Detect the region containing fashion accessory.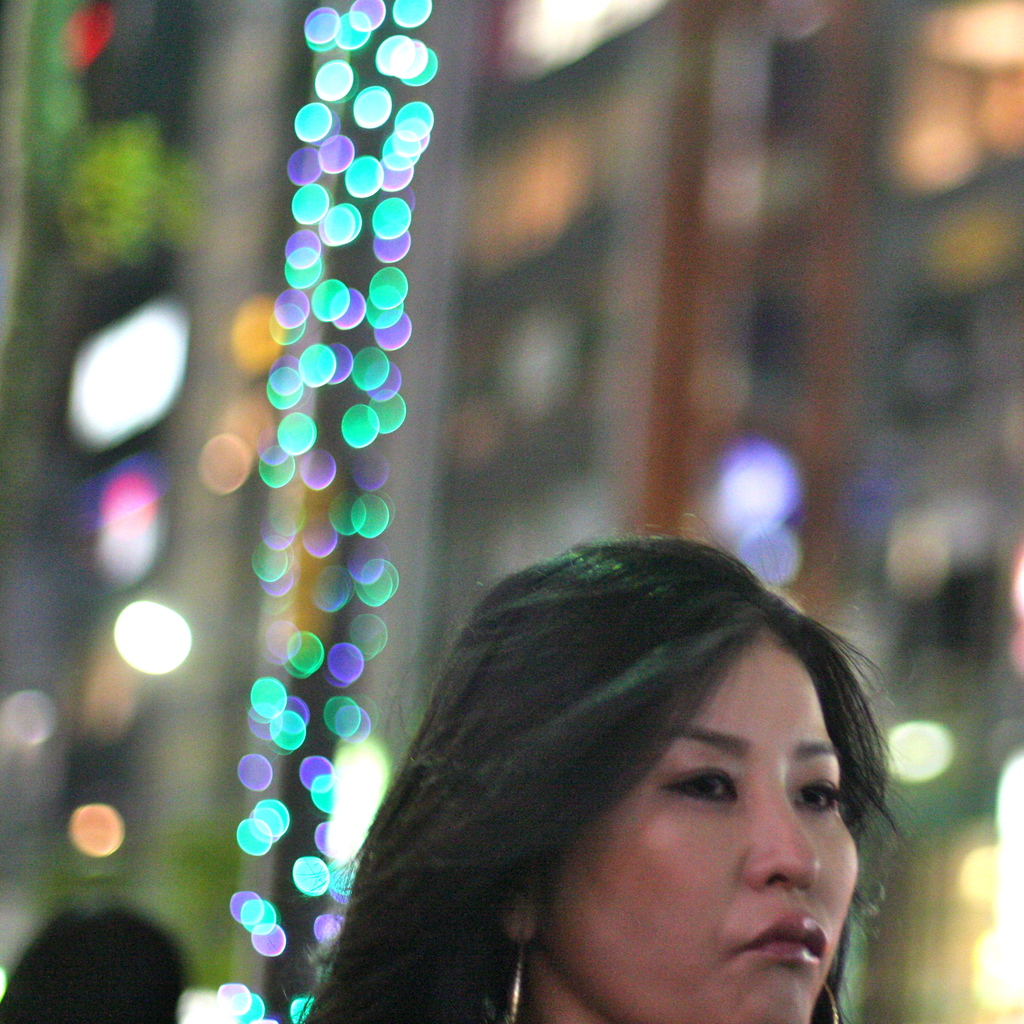
region(821, 979, 845, 1023).
